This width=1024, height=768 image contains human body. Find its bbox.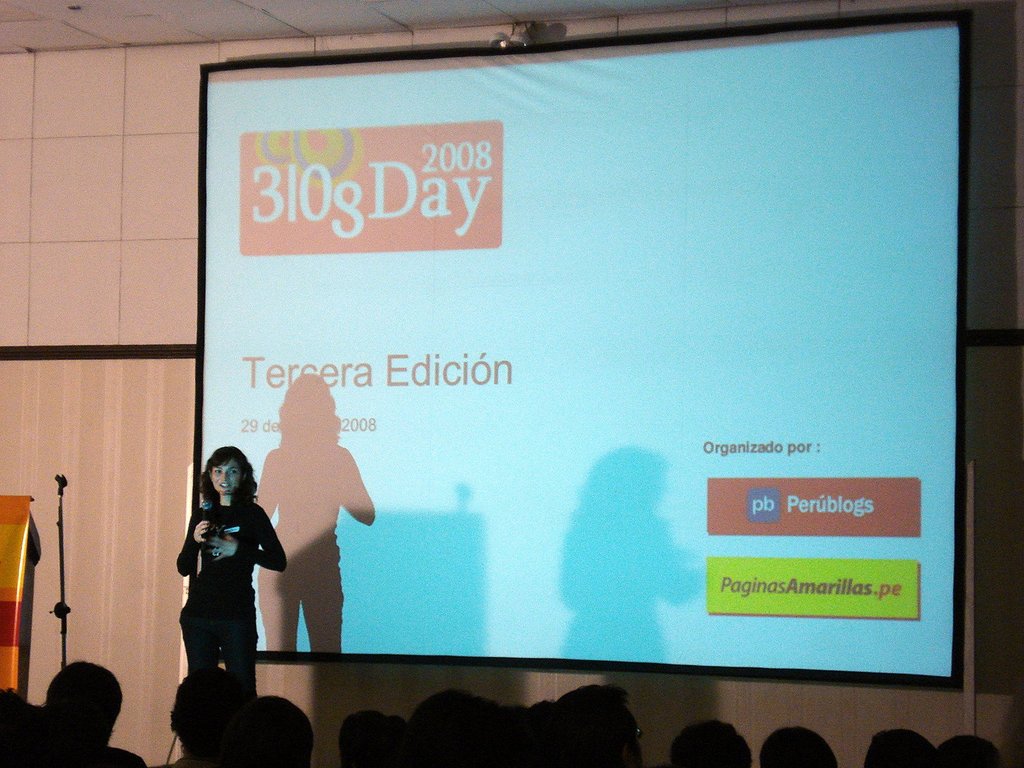
(179,447,291,703).
